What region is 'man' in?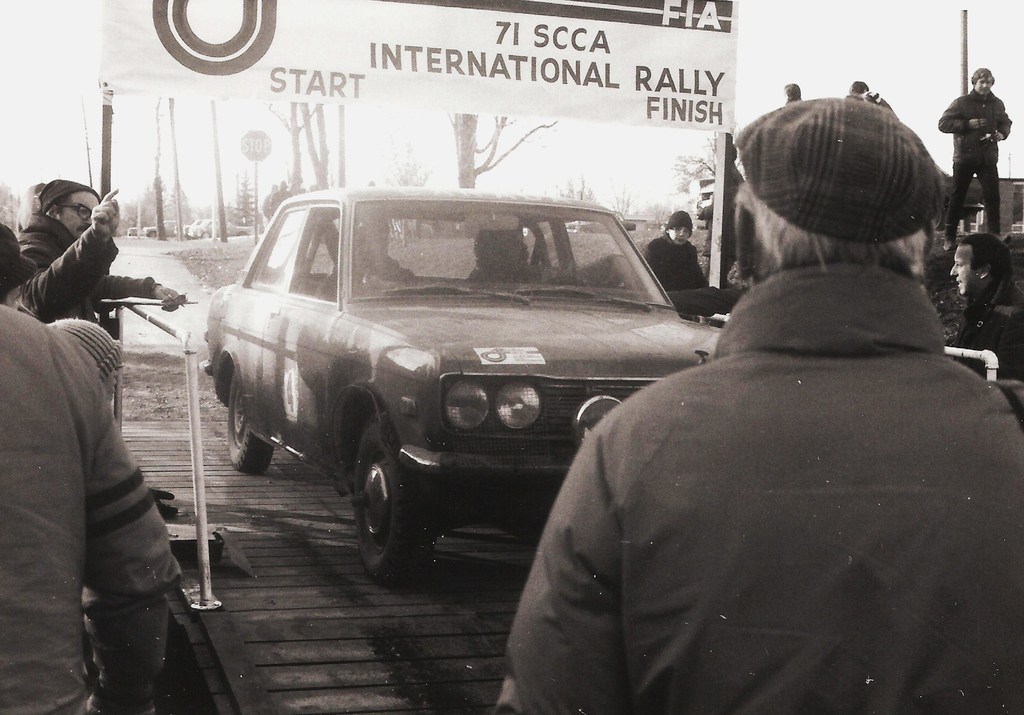
bbox=(944, 237, 1023, 380).
